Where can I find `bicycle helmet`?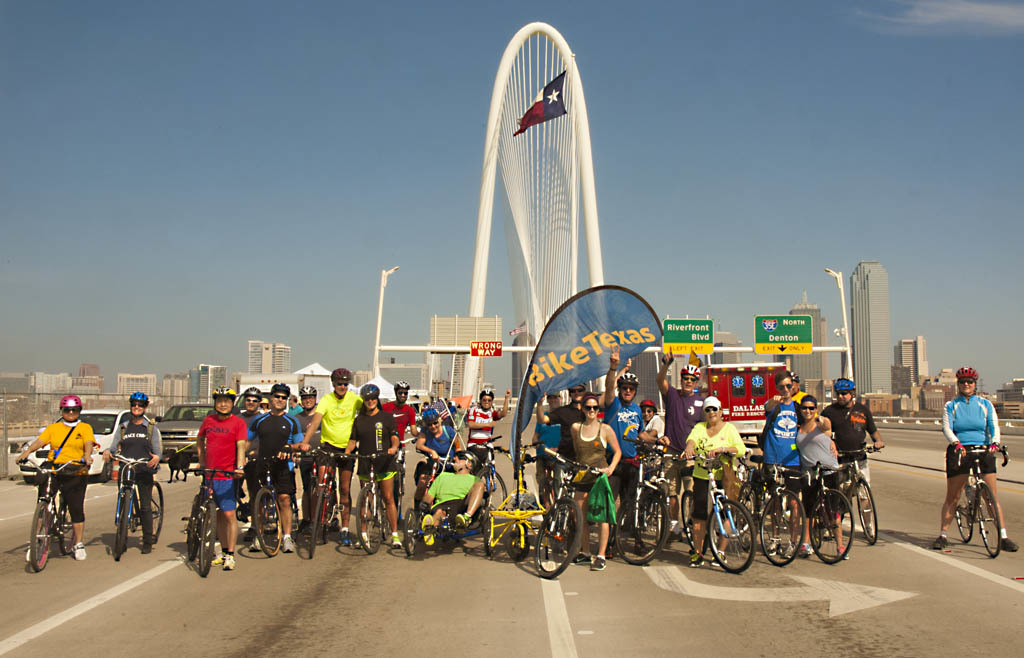
You can find it at detection(58, 398, 80, 408).
